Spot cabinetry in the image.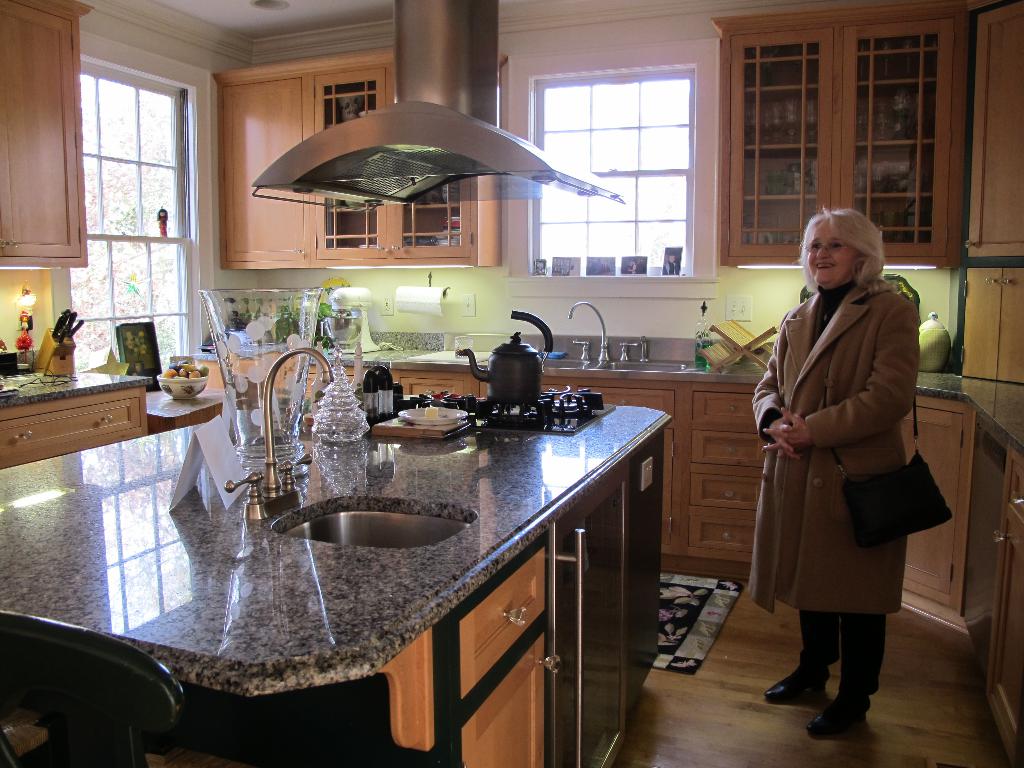
cabinetry found at 976,447,1023,765.
